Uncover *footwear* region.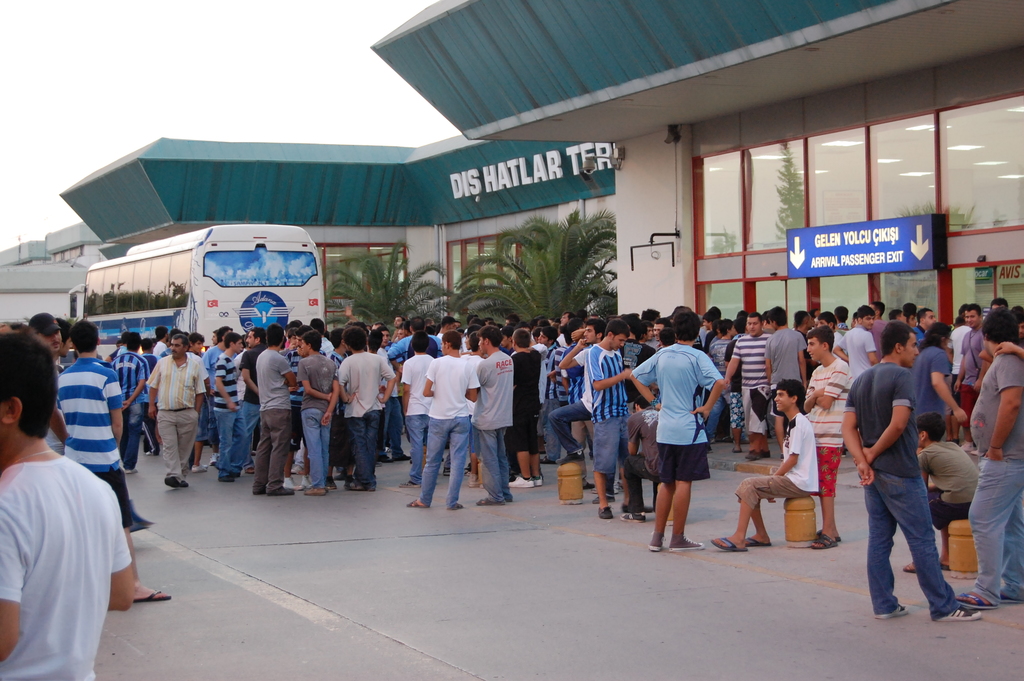
Uncovered: bbox=[952, 590, 994, 610].
